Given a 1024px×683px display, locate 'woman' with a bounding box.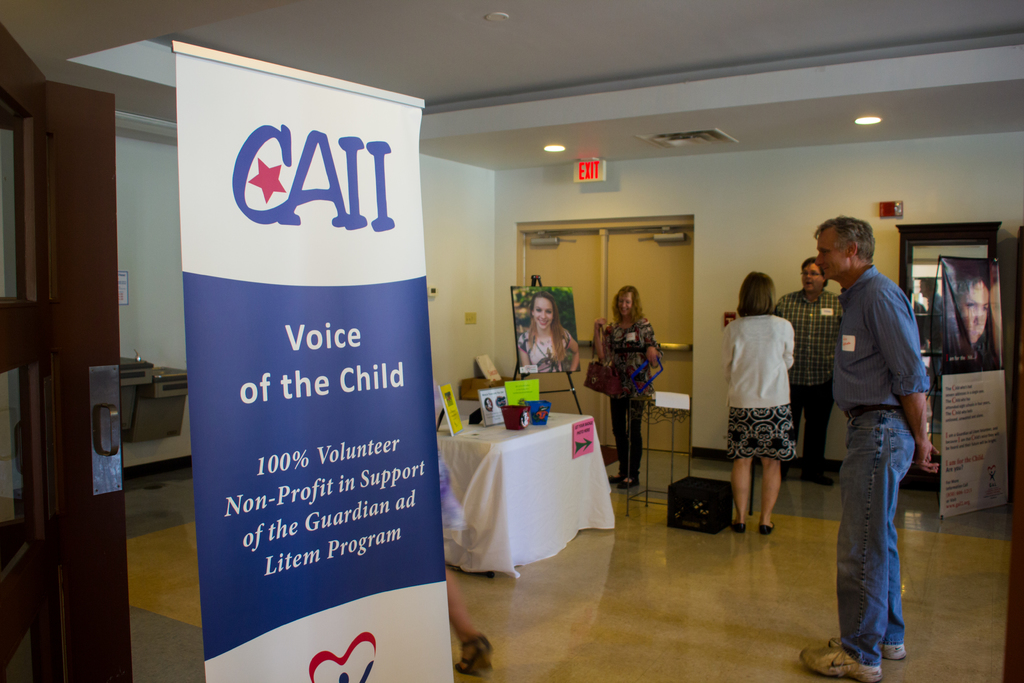
Located: x1=517, y1=291, x2=577, y2=374.
